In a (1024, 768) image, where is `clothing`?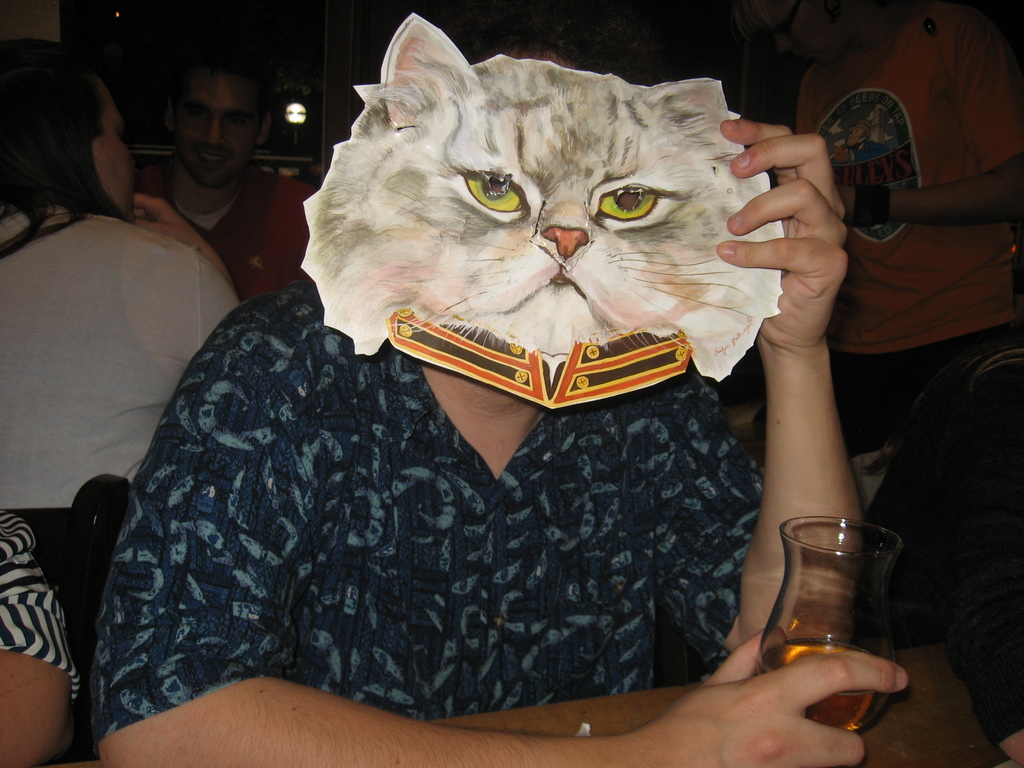
BBox(0, 508, 81, 705).
